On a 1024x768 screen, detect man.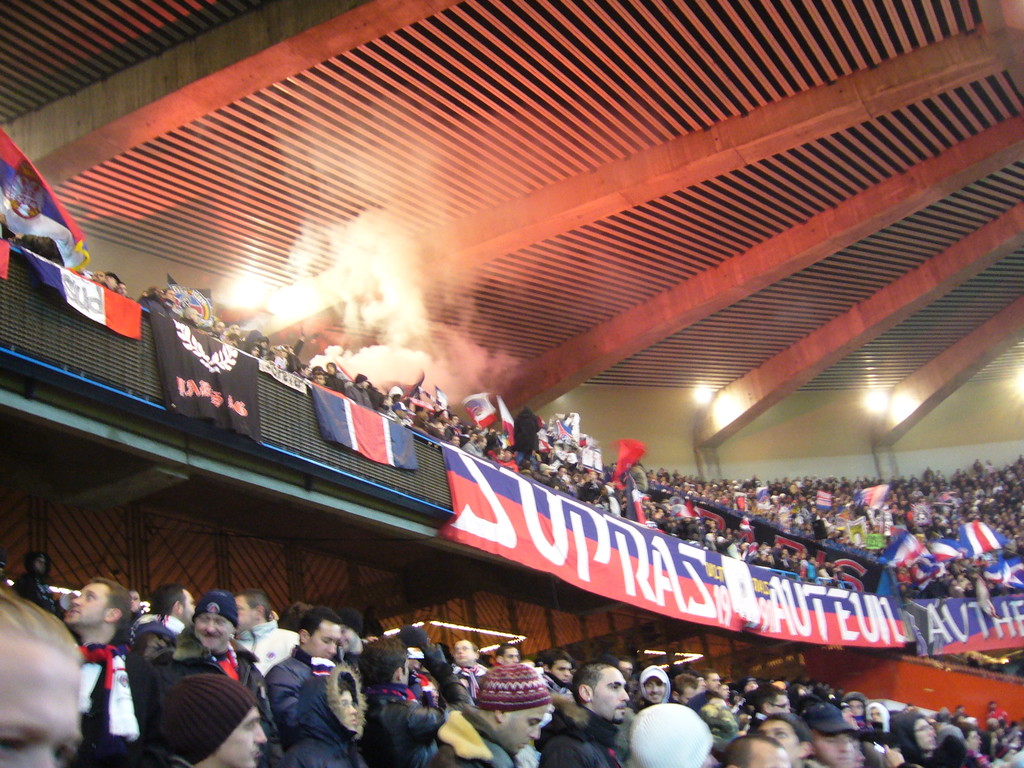
53/565/140/767.
